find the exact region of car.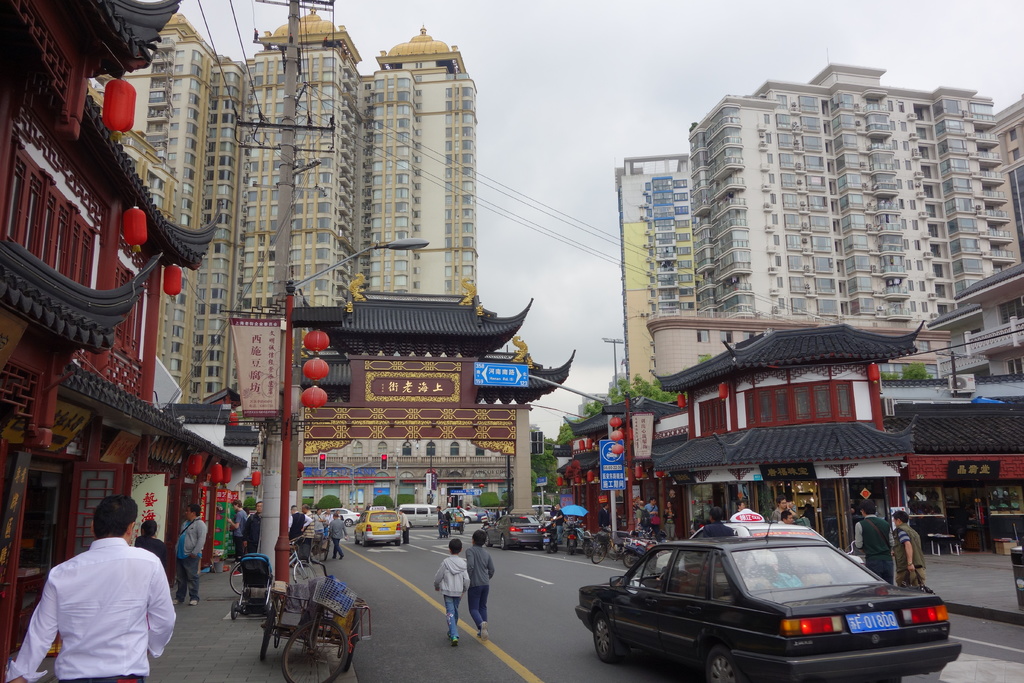
Exact region: [x1=484, y1=516, x2=544, y2=551].
